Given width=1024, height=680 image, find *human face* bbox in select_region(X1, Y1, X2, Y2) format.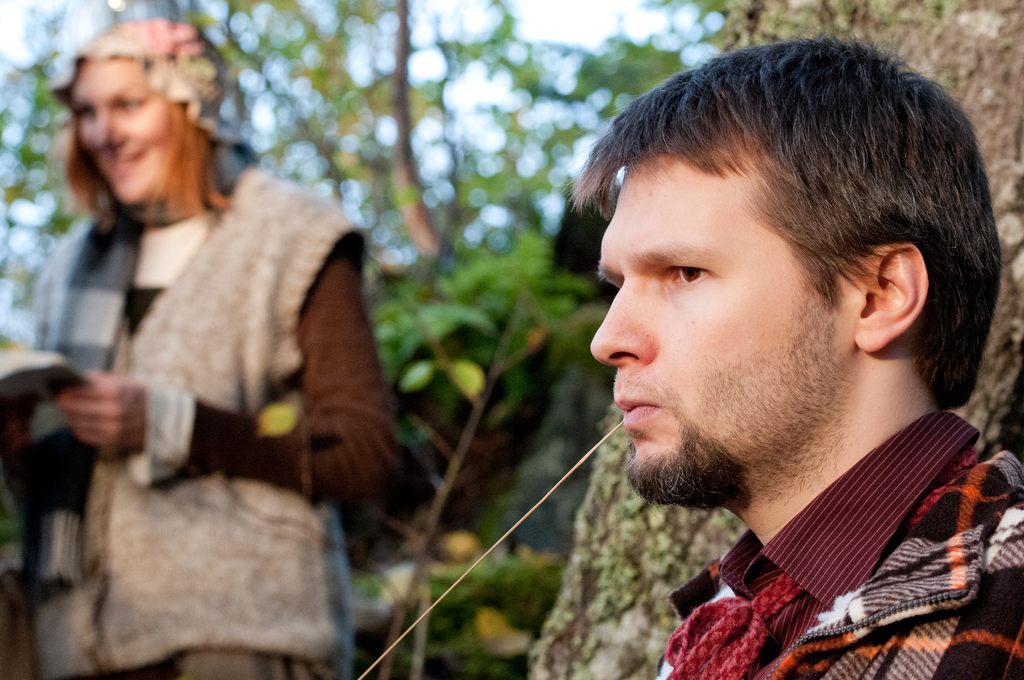
select_region(589, 140, 853, 511).
